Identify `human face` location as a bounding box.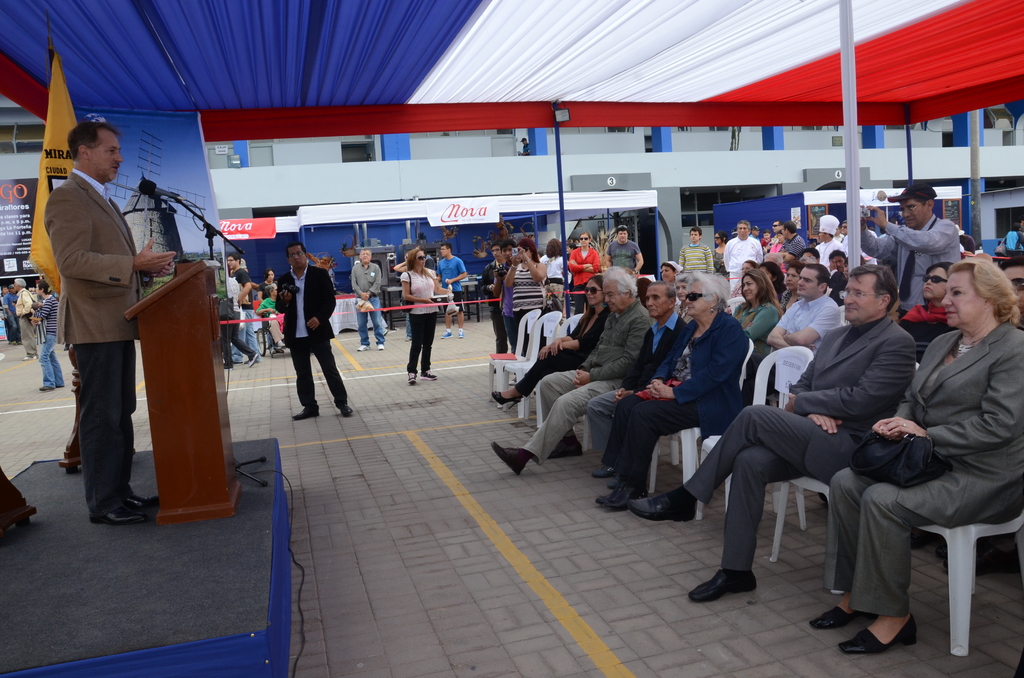
bbox=[904, 199, 932, 233].
